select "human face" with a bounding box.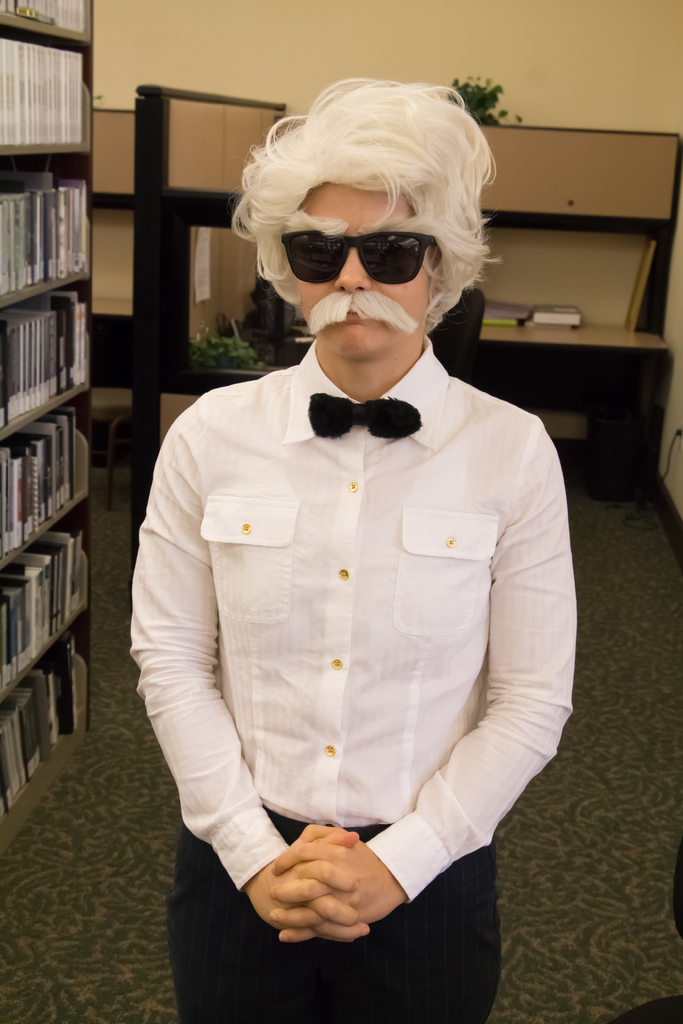
bbox(283, 183, 442, 365).
